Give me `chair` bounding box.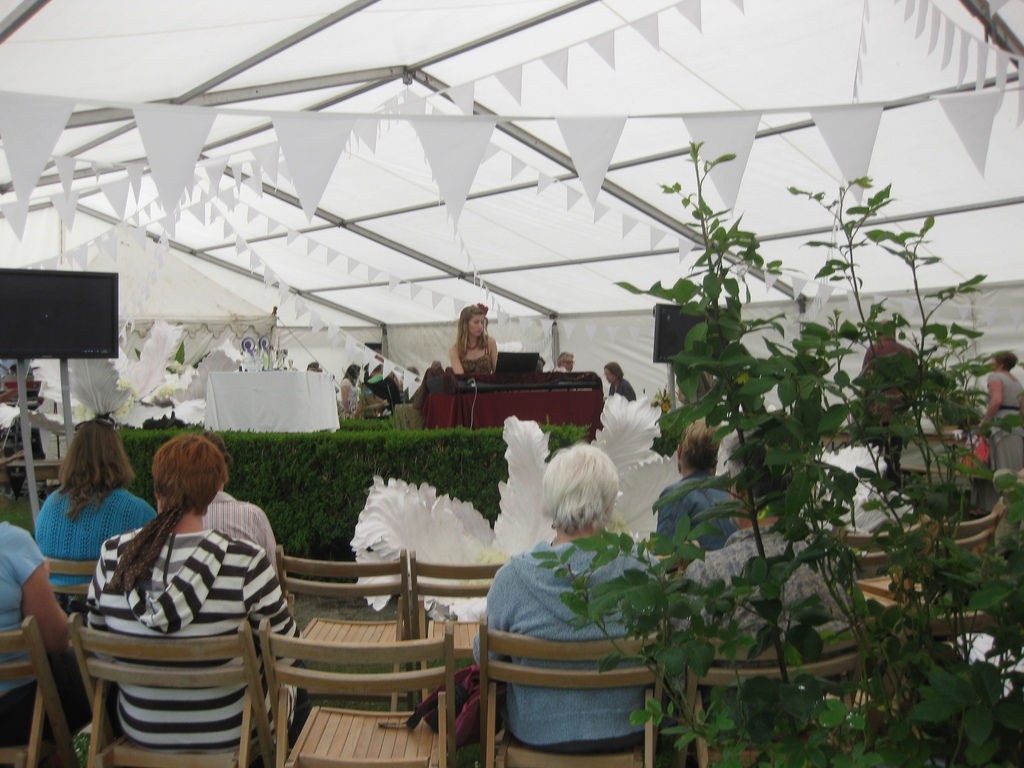
59:610:277:767.
